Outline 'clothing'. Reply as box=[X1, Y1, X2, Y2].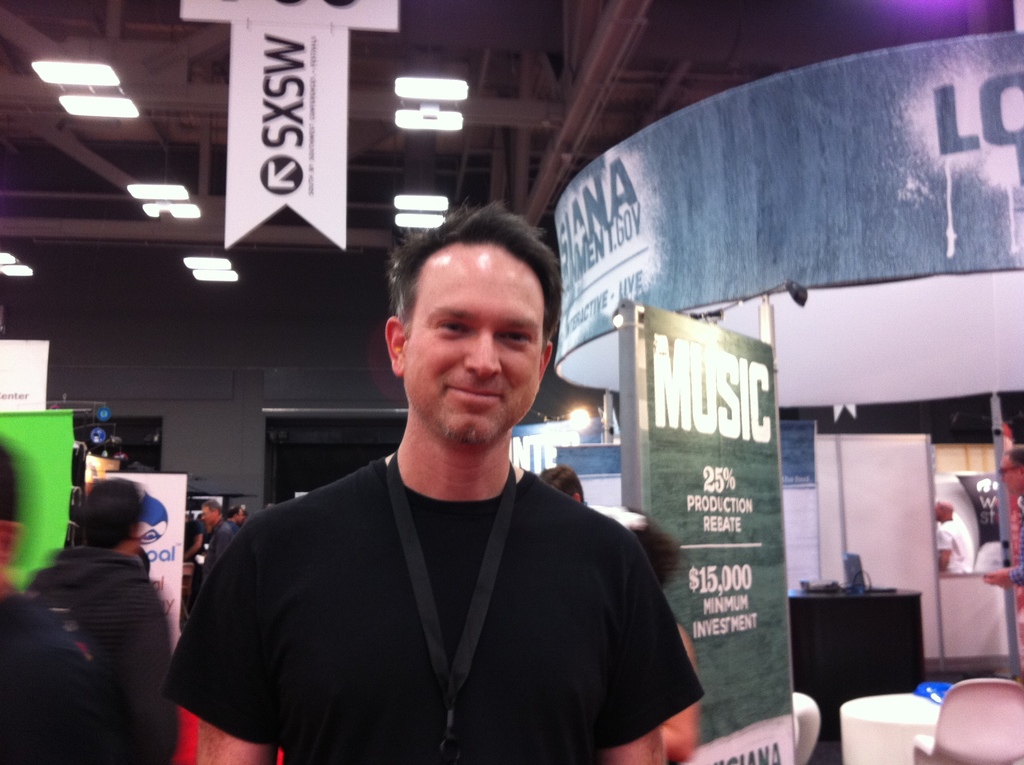
box=[189, 402, 702, 762].
